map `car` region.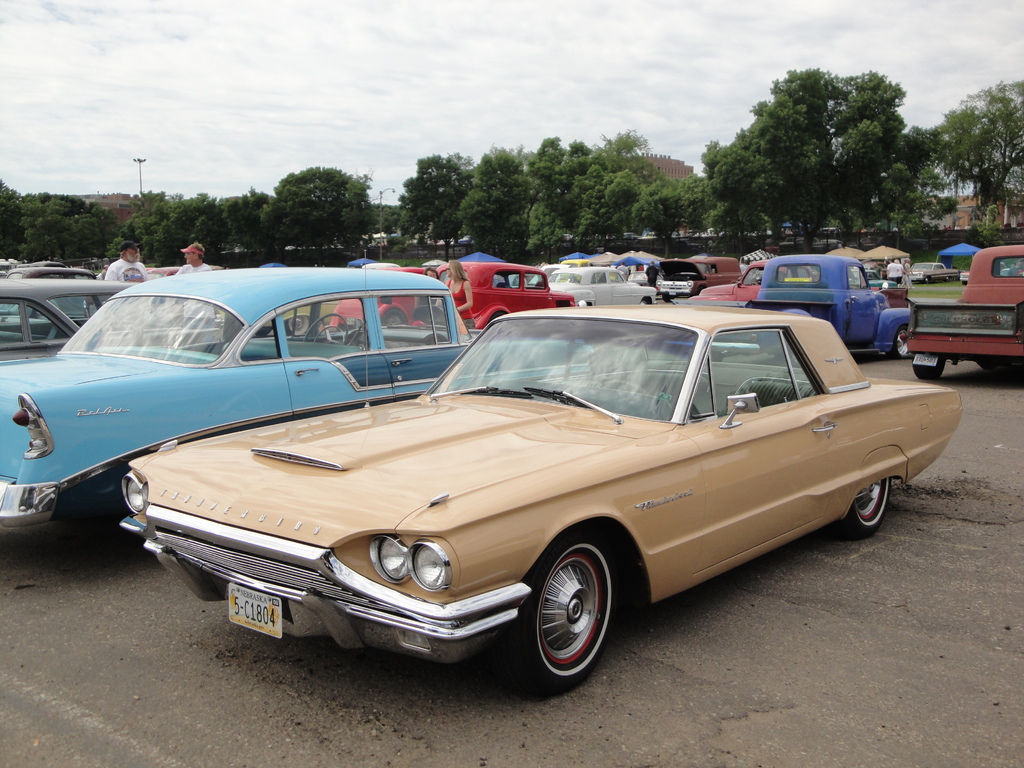
Mapped to <box>691,264,912,300</box>.
